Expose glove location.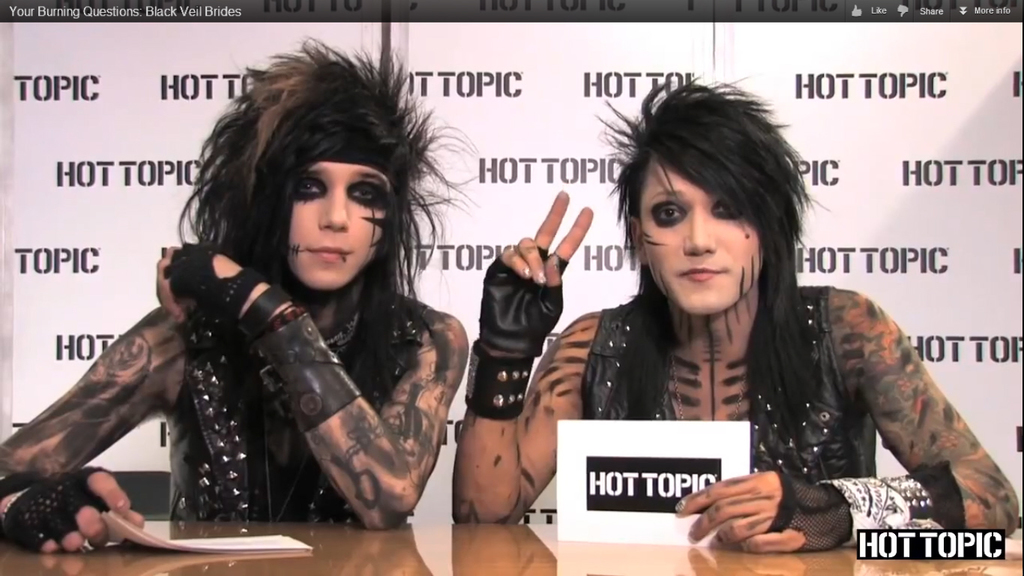
Exposed at bbox(165, 243, 264, 323).
